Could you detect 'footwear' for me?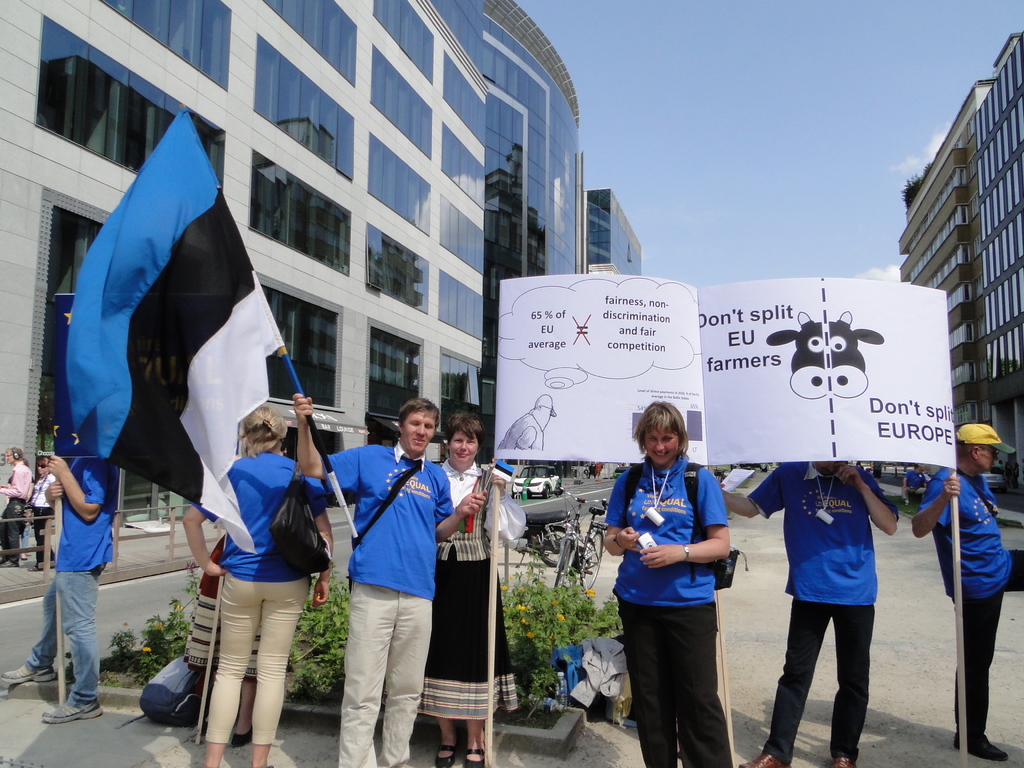
Detection result: 36:695:109:724.
